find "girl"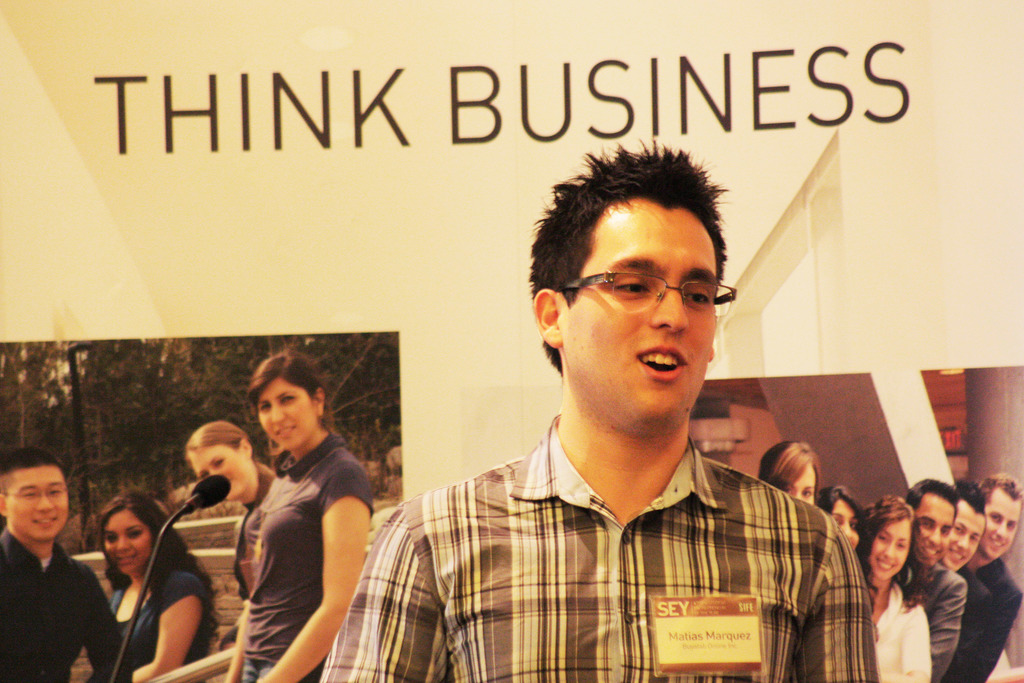
106, 487, 224, 682
